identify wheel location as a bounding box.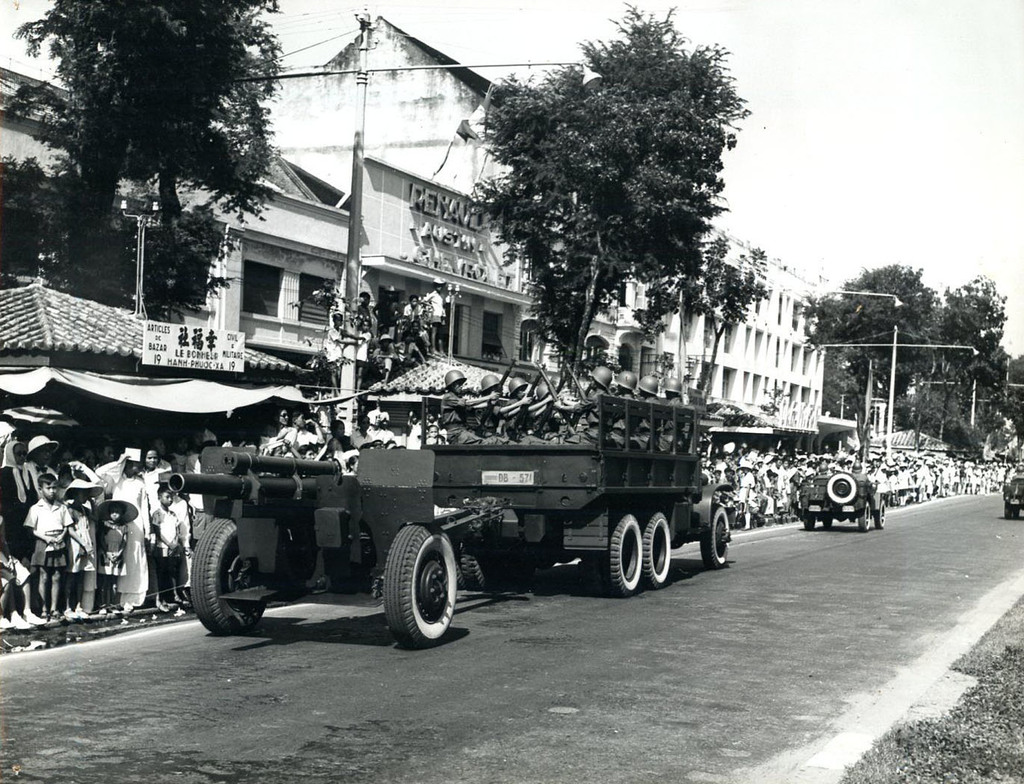
select_region(189, 519, 263, 634).
